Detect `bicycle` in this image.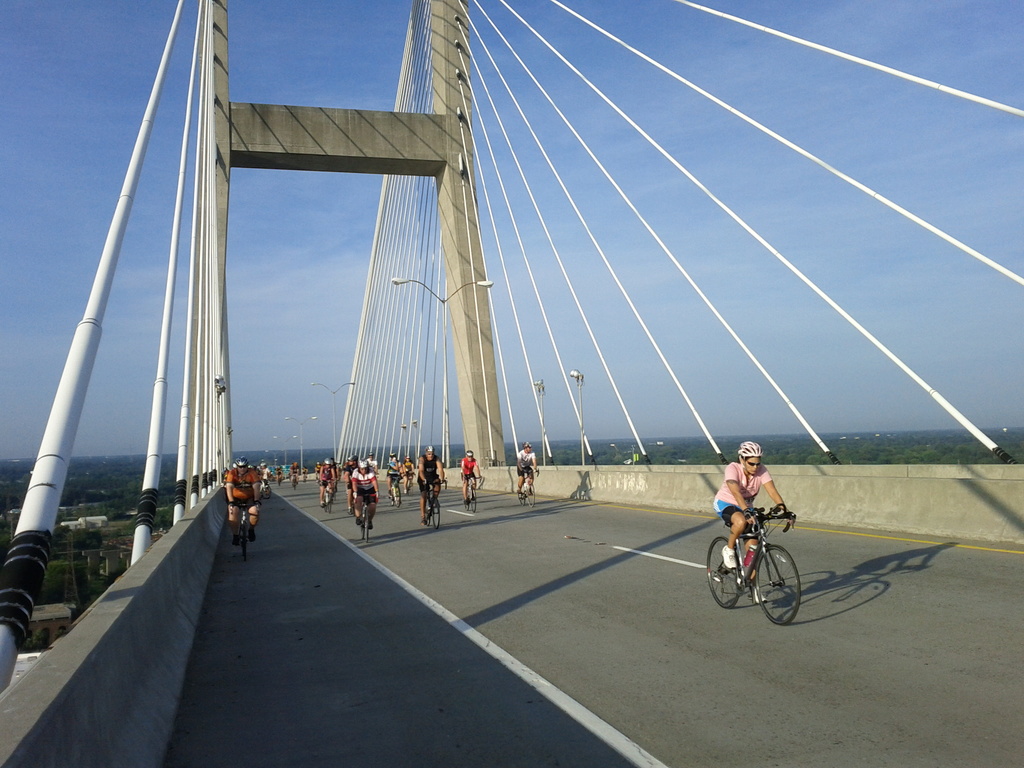
Detection: 228,500,260,559.
